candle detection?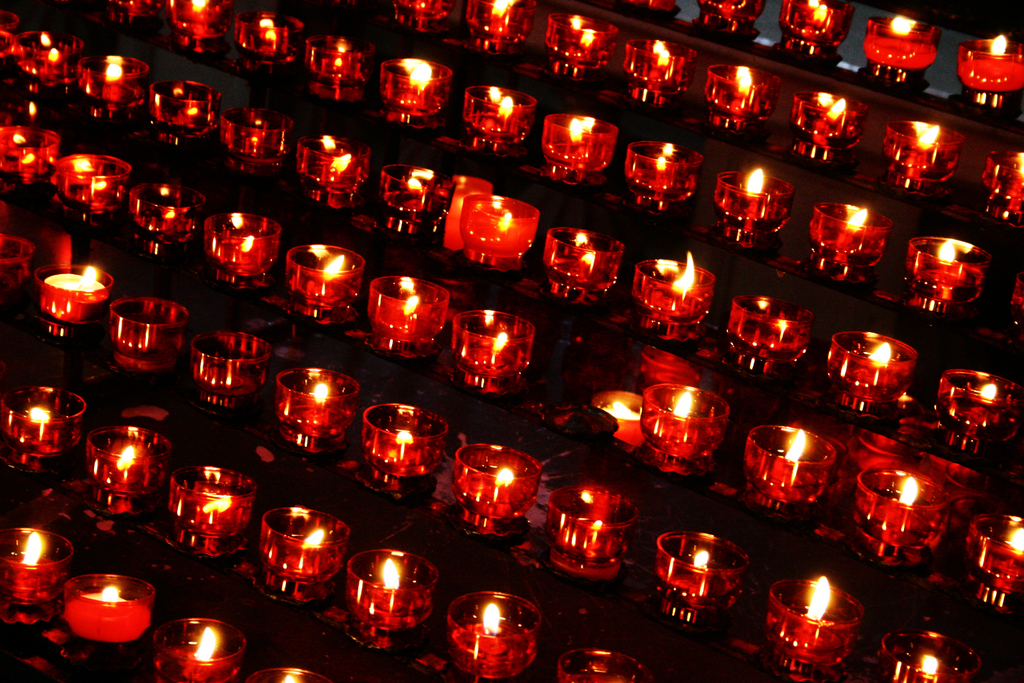
874,633,977,682
